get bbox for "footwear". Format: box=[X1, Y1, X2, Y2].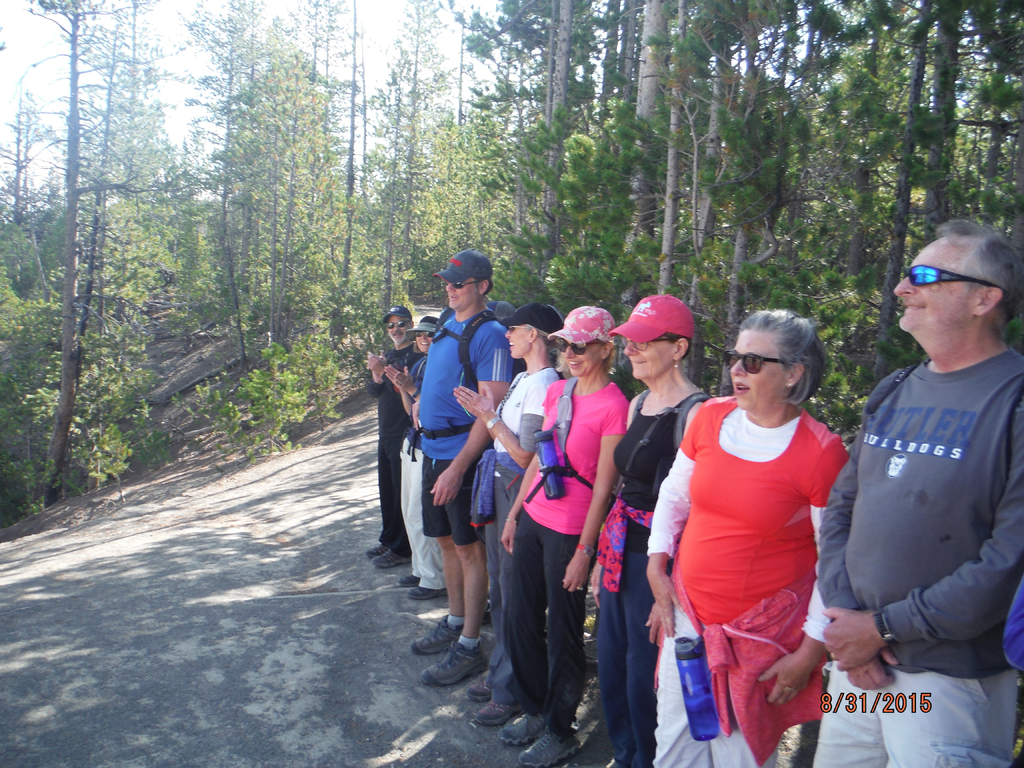
box=[410, 614, 461, 655].
